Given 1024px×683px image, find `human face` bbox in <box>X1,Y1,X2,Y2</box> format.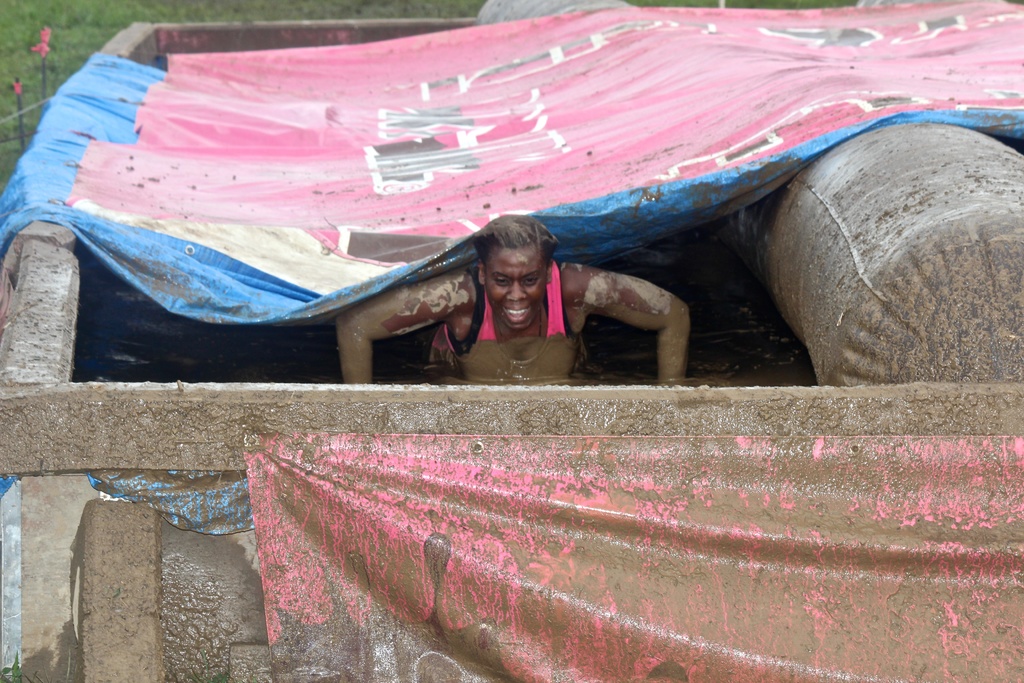
<box>485,247,548,329</box>.
